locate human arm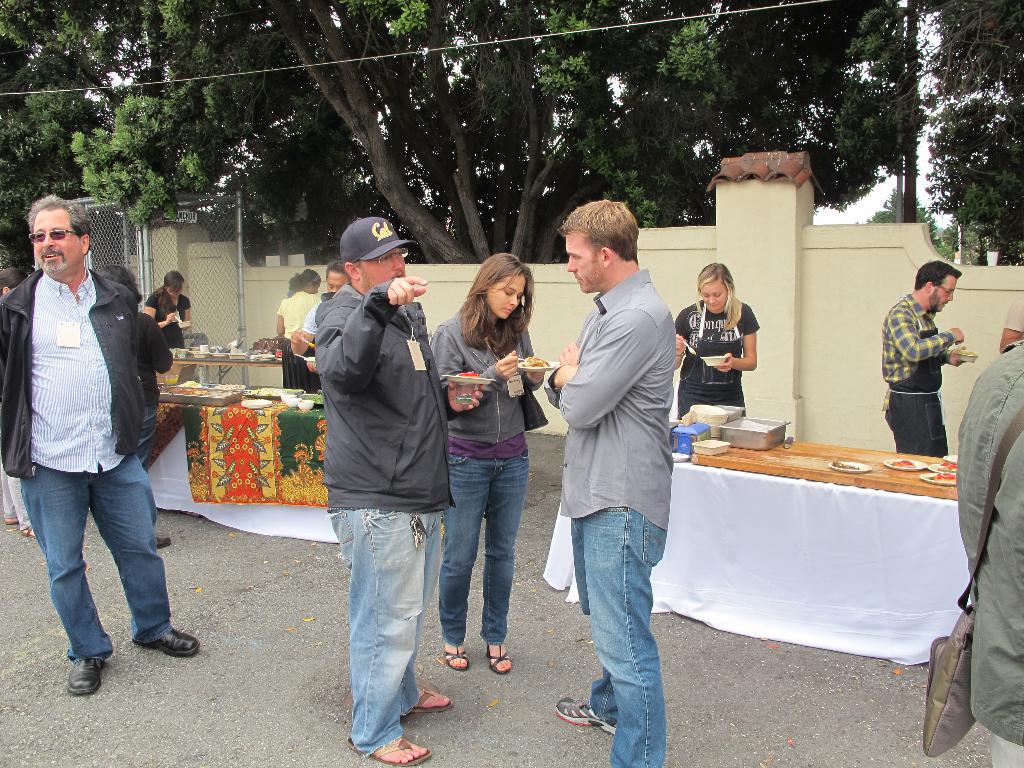
(326, 277, 424, 391)
